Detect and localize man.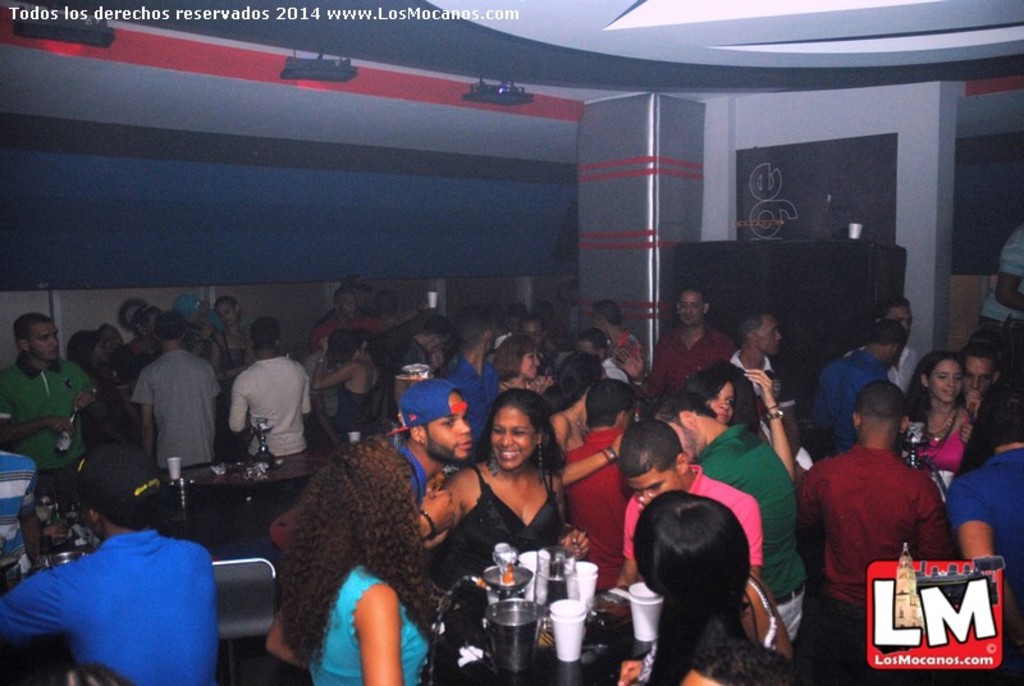
Localized at rect(730, 316, 788, 406).
